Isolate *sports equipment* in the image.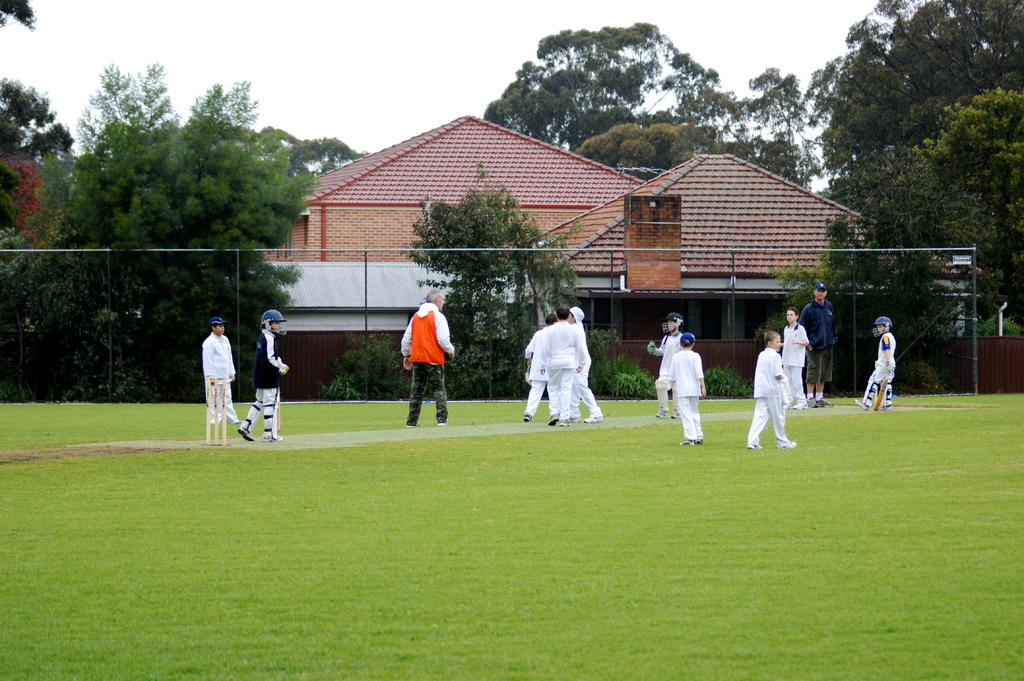
Isolated region: locate(519, 412, 531, 422).
